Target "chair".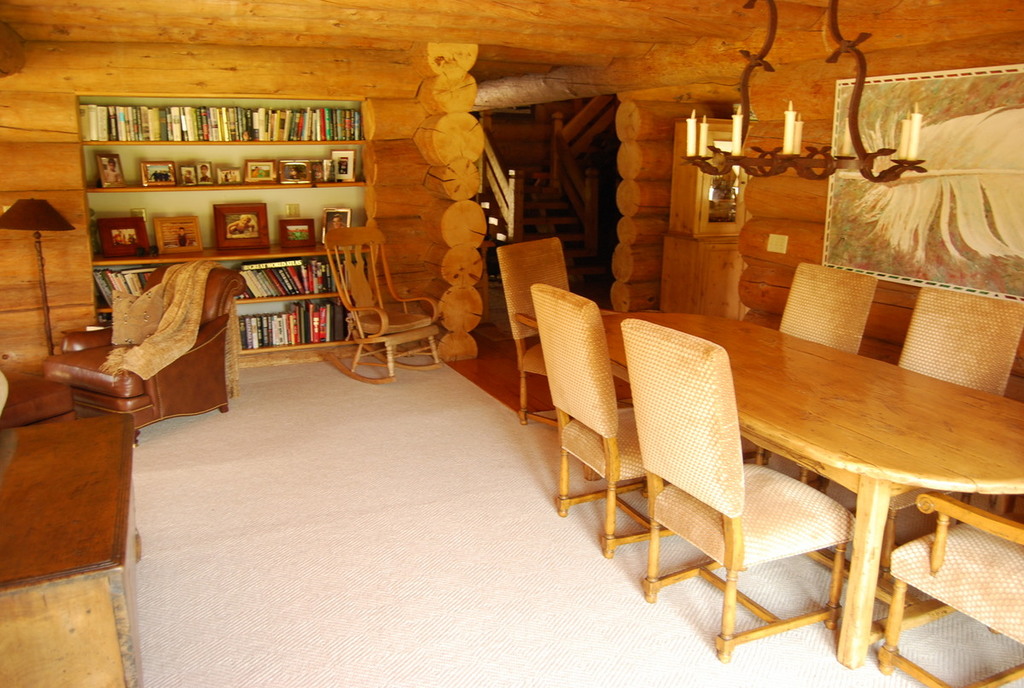
Target region: (318,224,449,385).
